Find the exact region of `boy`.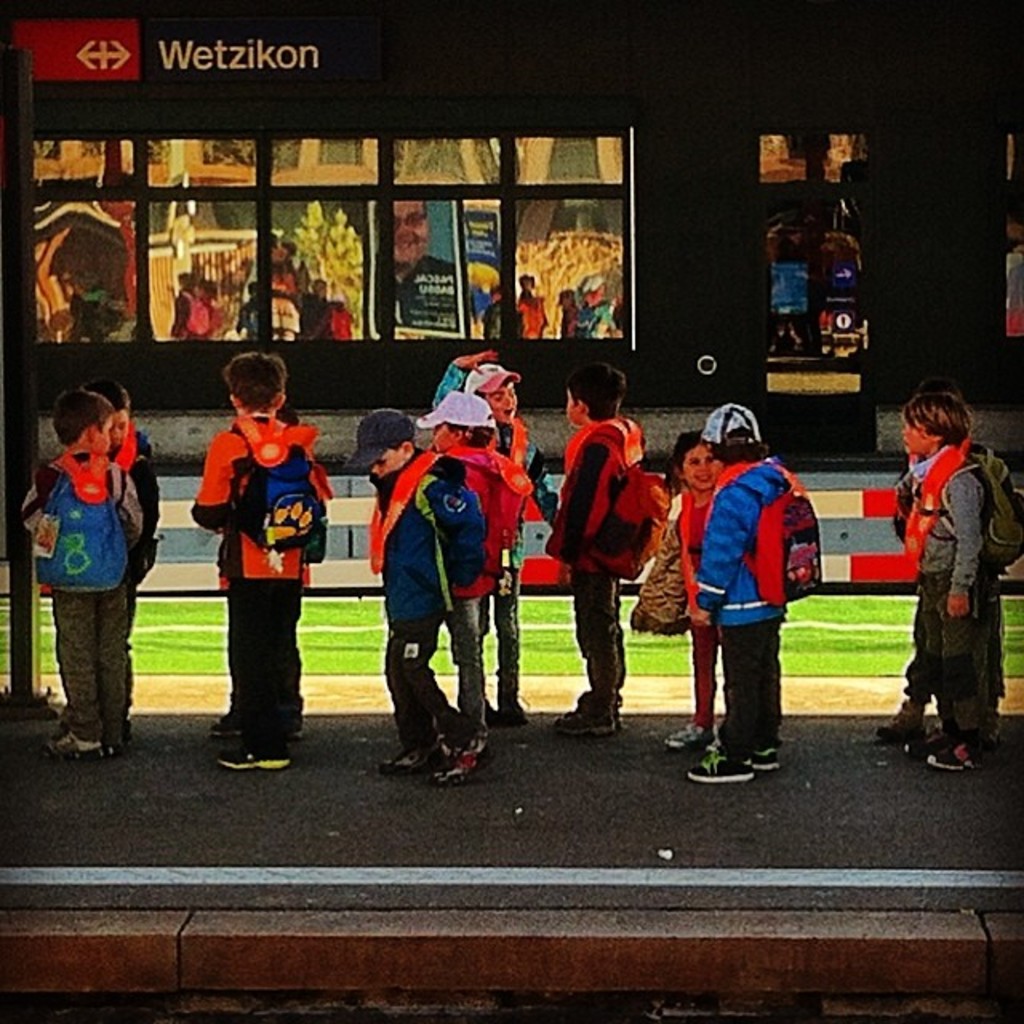
Exact region: <region>94, 381, 162, 730</region>.
